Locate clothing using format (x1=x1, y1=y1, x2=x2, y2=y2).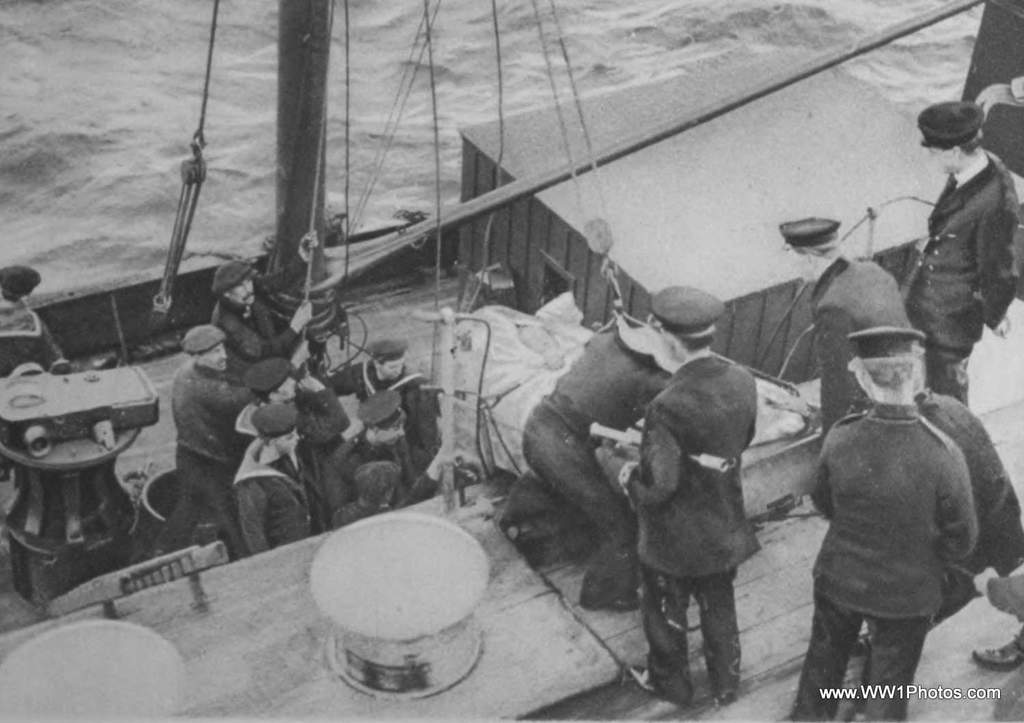
(x1=791, y1=336, x2=1000, y2=684).
